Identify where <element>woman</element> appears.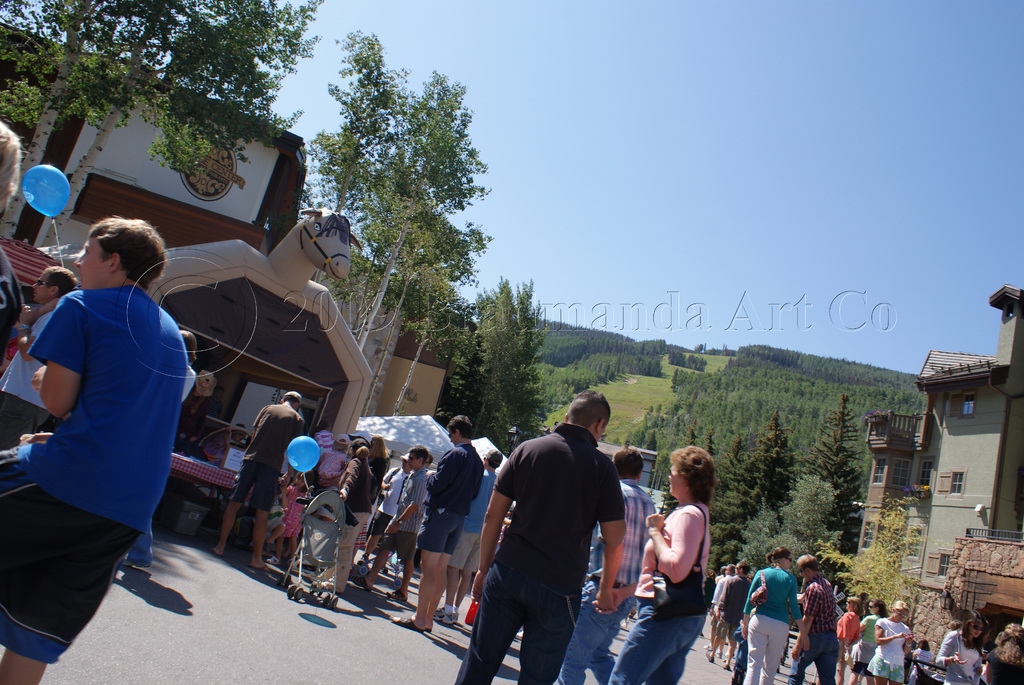
Appears at BBox(934, 611, 986, 684).
